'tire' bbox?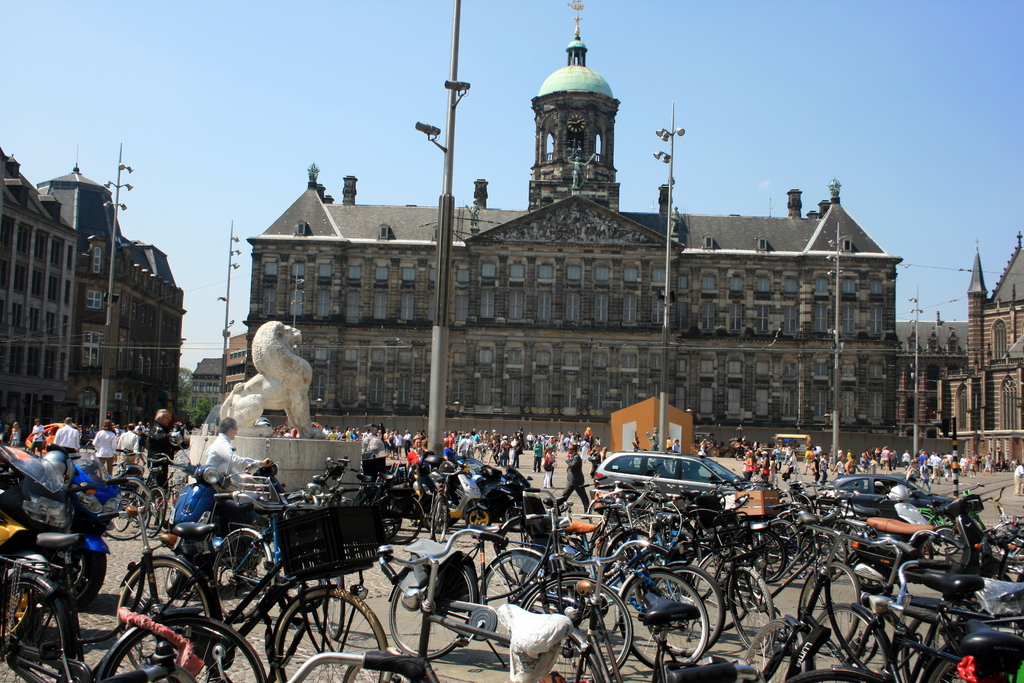
x1=107, y1=490, x2=151, y2=540
